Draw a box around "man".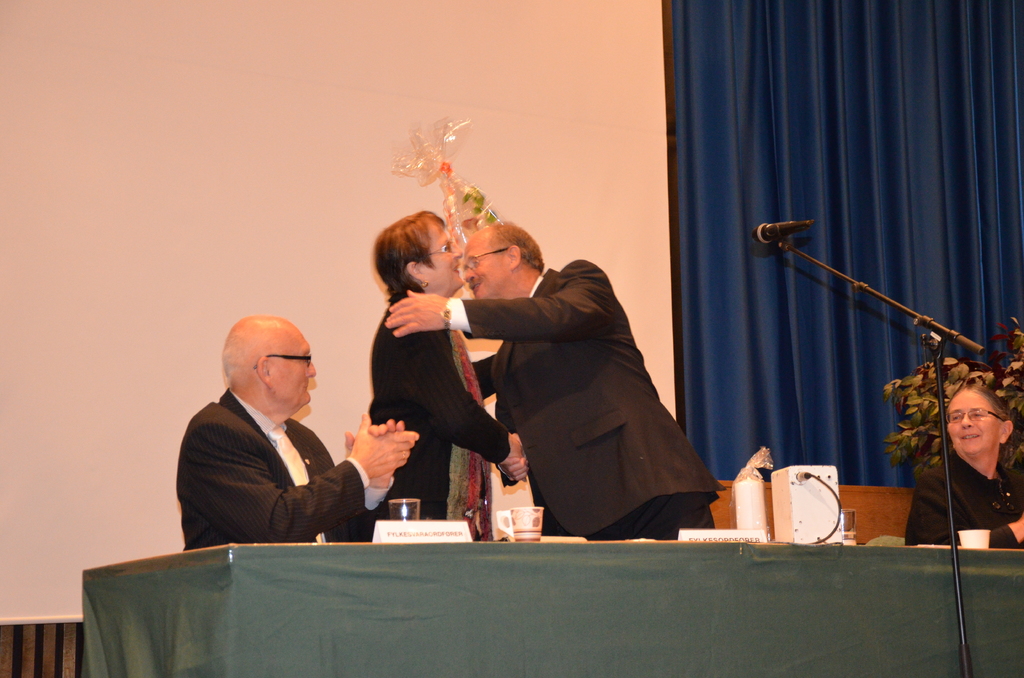
crop(163, 314, 399, 563).
